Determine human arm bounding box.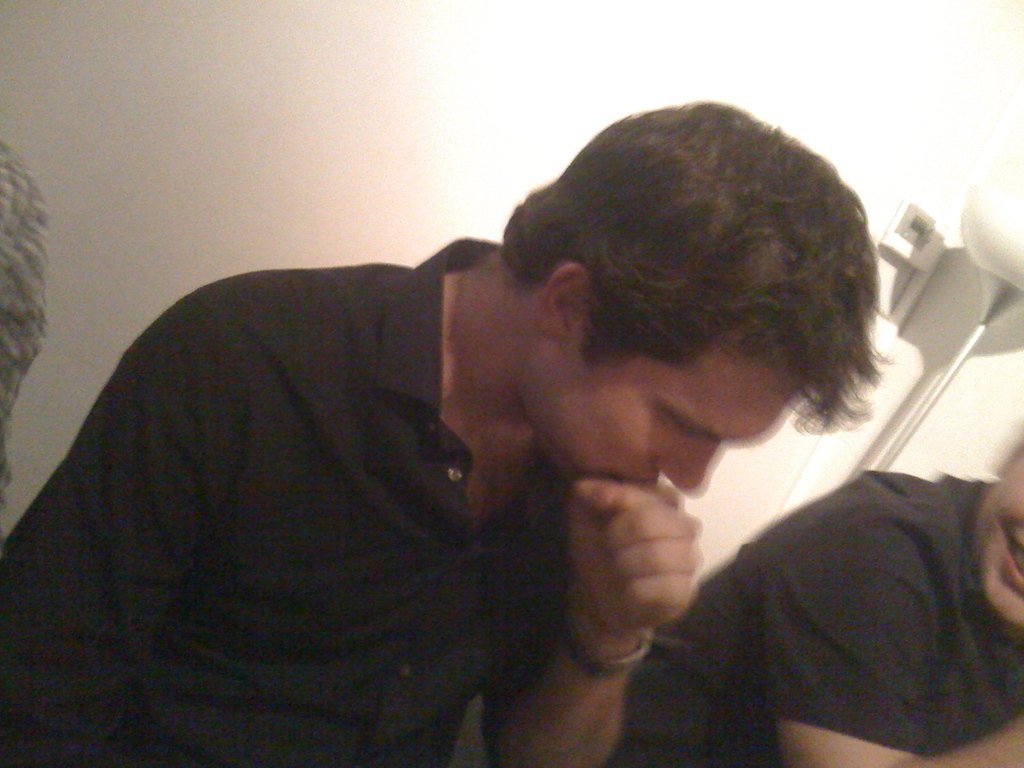
Determined: (0, 262, 253, 767).
